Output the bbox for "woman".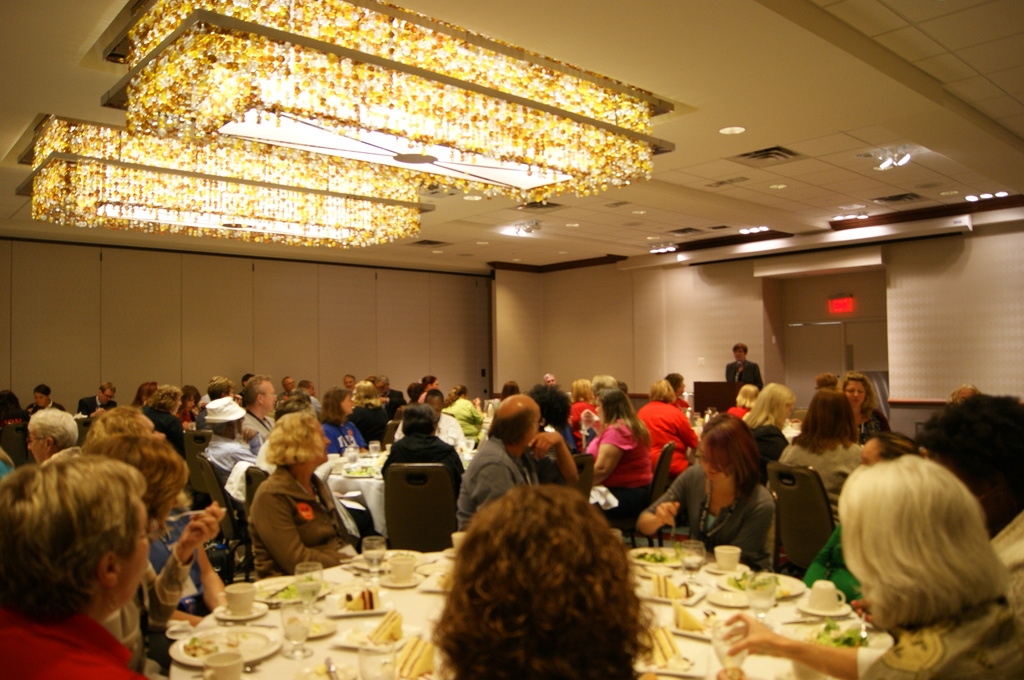
detection(87, 430, 234, 655).
